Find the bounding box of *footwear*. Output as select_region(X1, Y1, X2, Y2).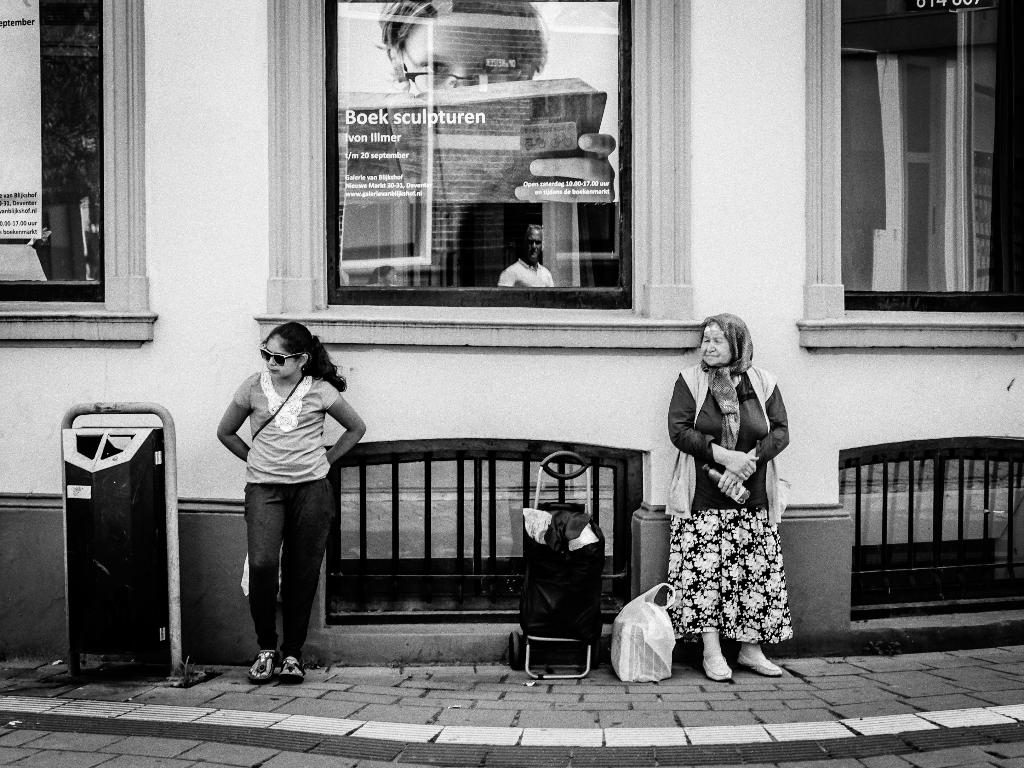
select_region(702, 655, 735, 684).
